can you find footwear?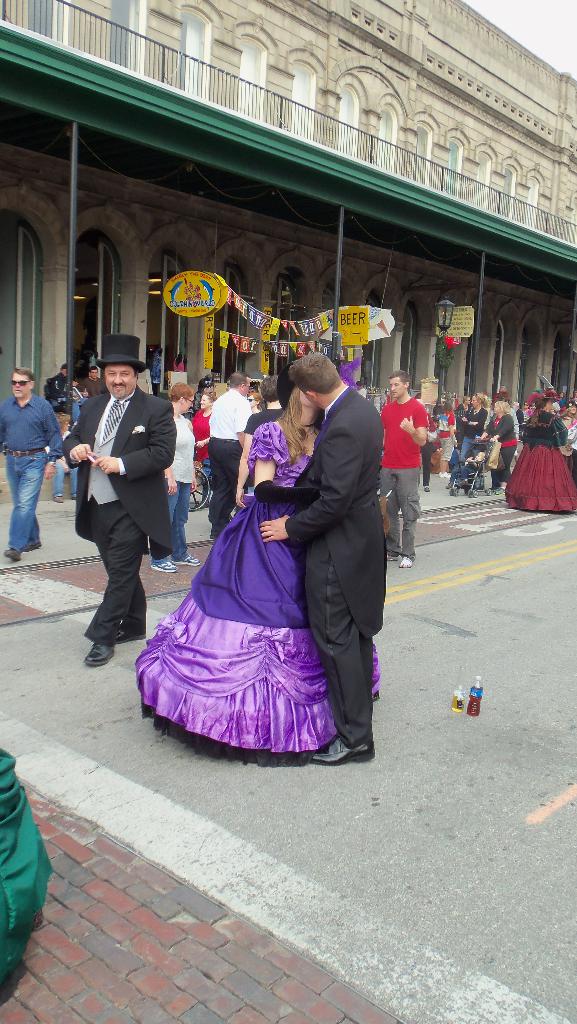
Yes, bounding box: [494,488,507,495].
